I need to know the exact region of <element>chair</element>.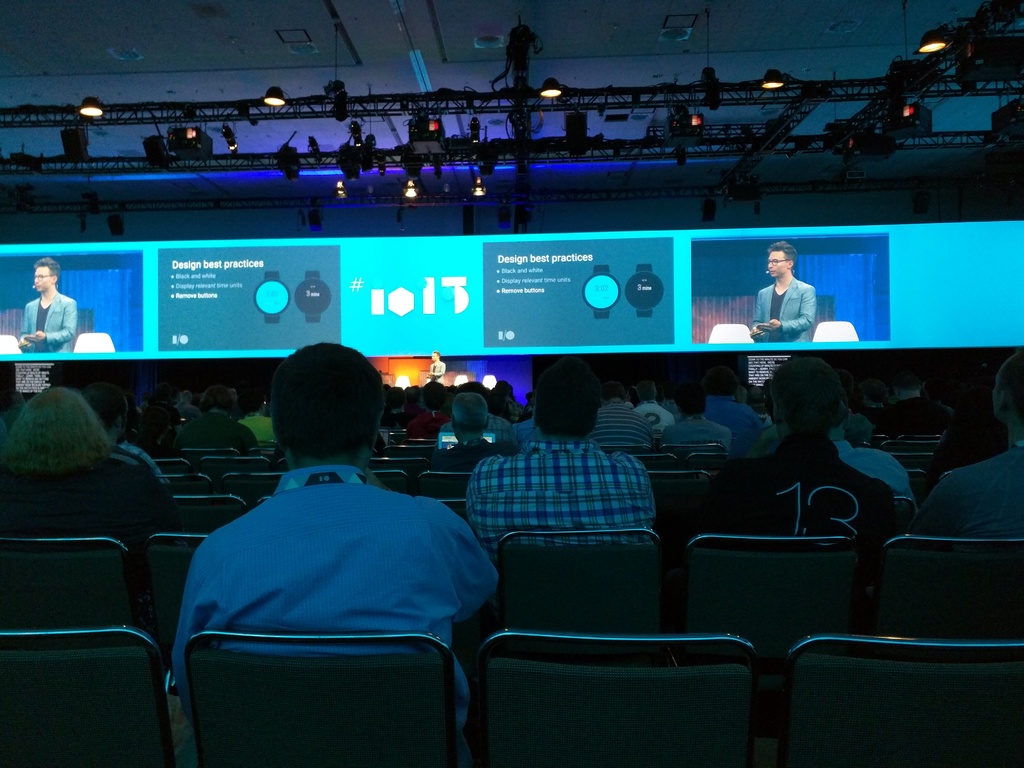
Region: <bbox>778, 632, 1023, 767</bbox>.
